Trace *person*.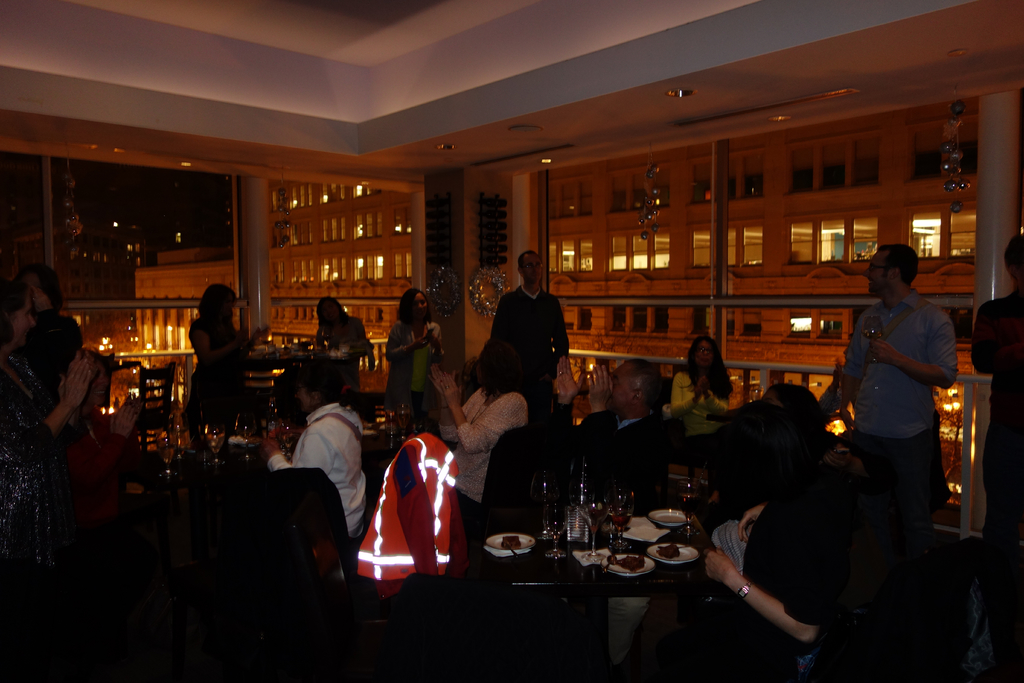
Traced to 424,333,537,537.
